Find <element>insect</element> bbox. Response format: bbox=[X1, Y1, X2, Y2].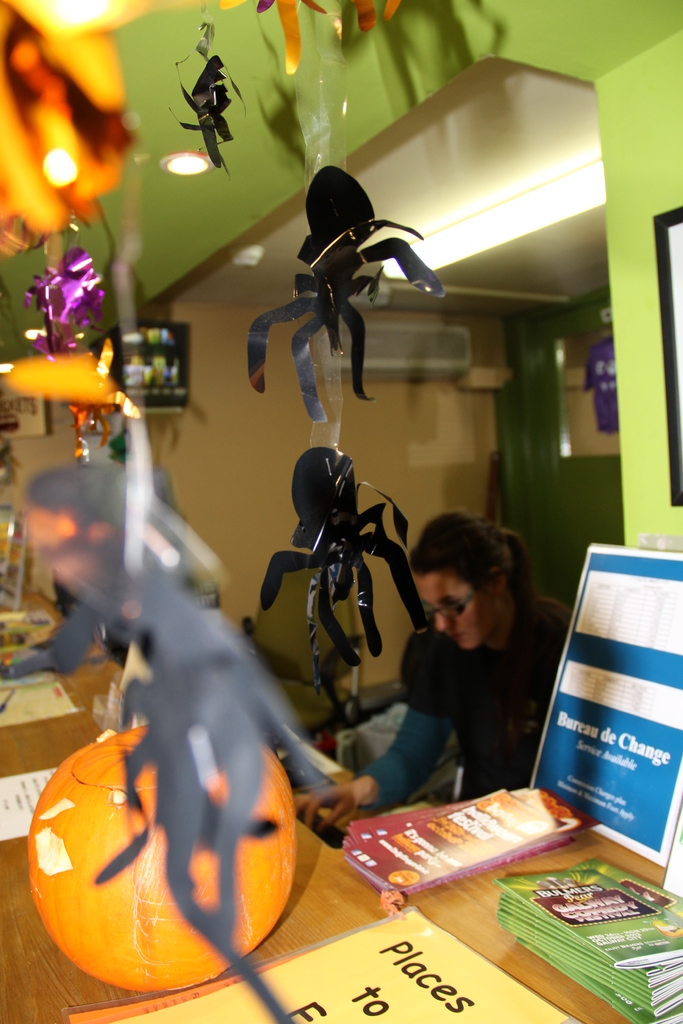
bbox=[258, 440, 428, 710].
